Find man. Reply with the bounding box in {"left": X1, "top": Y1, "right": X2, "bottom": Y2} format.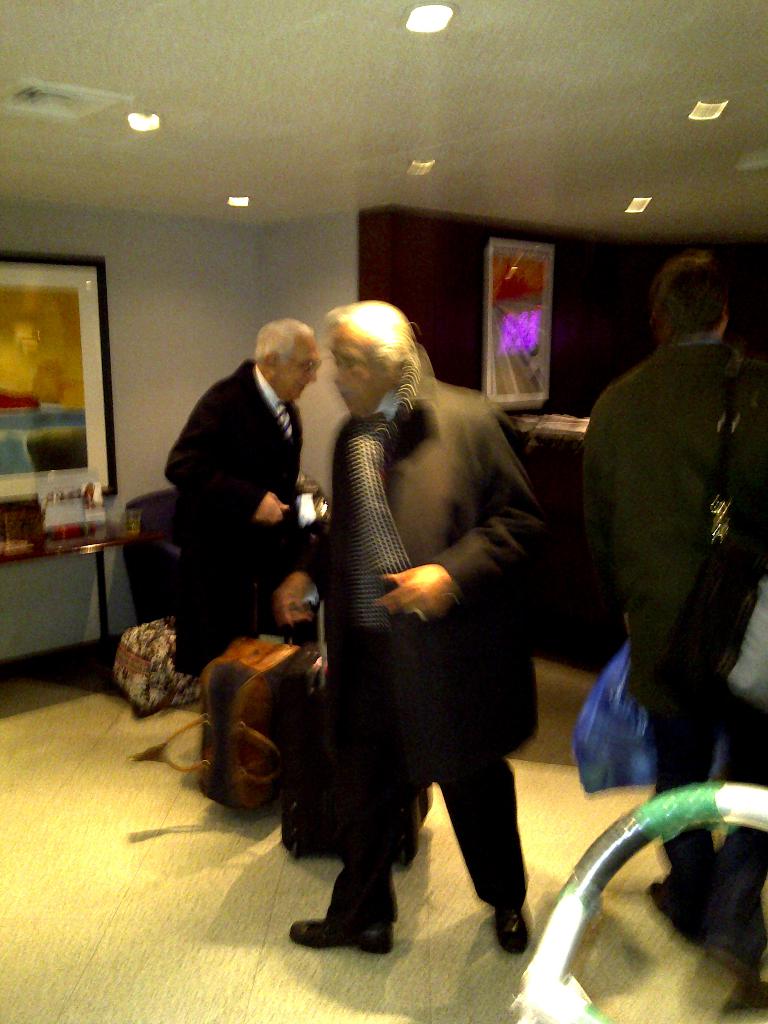
{"left": 158, "top": 292, "right": 333, "bottom": 690}.
